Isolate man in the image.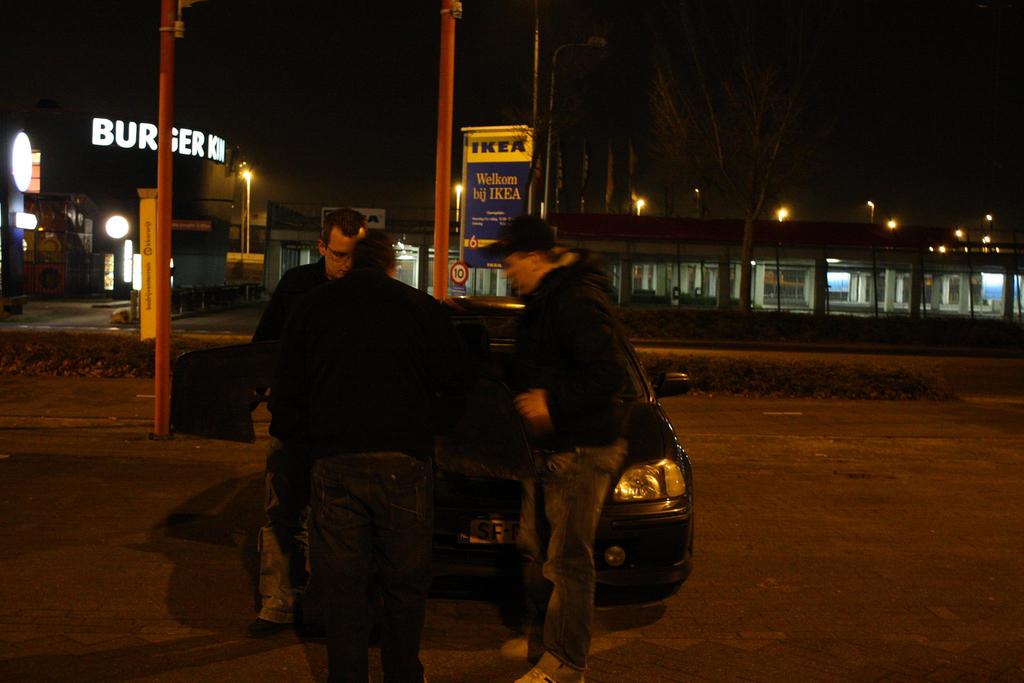
Isolated region: bbox=(223, 208, 373, 641).
